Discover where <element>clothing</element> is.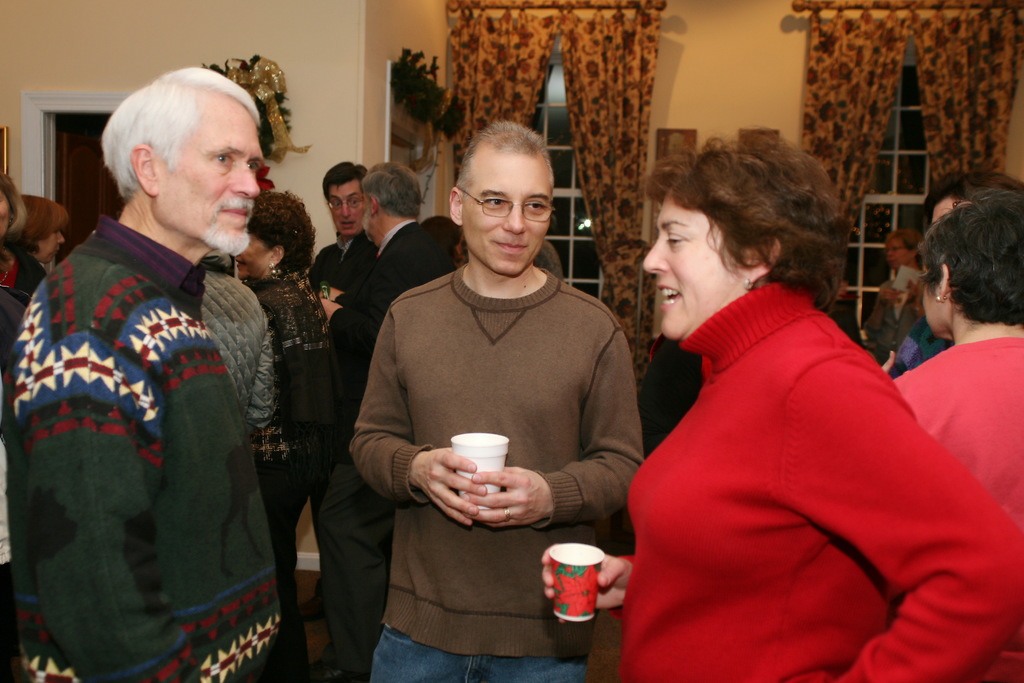
Discovered at select_region(855, 283, 915, 371).
